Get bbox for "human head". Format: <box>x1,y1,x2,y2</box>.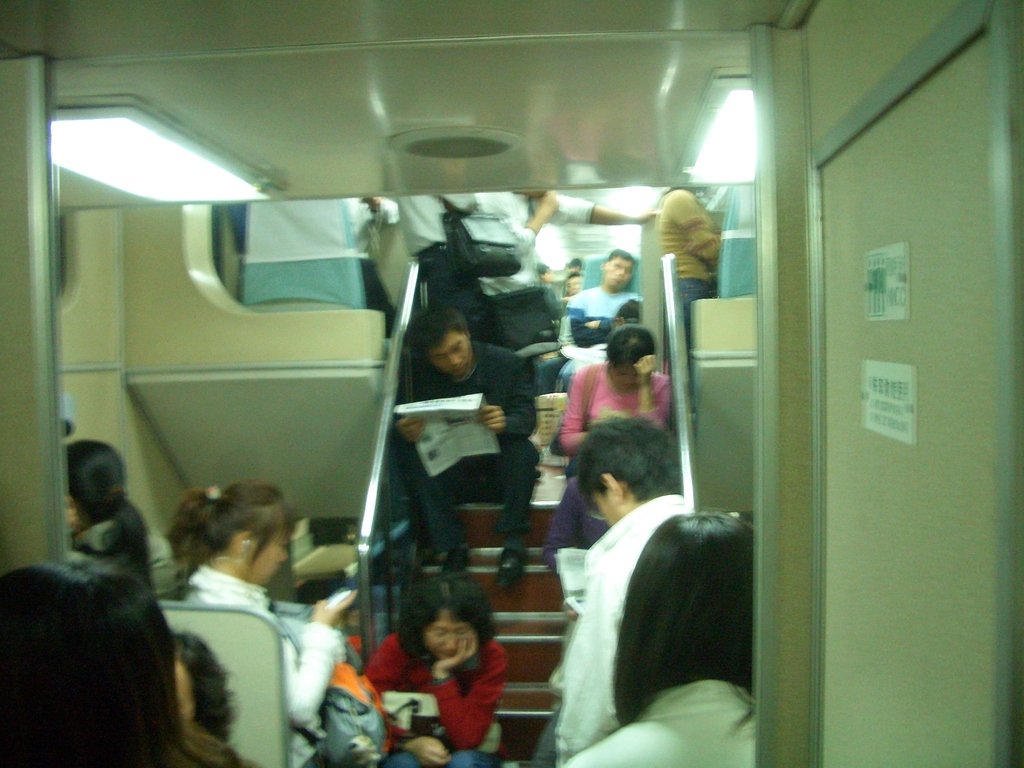
<box>608,324,654,389</box>.
